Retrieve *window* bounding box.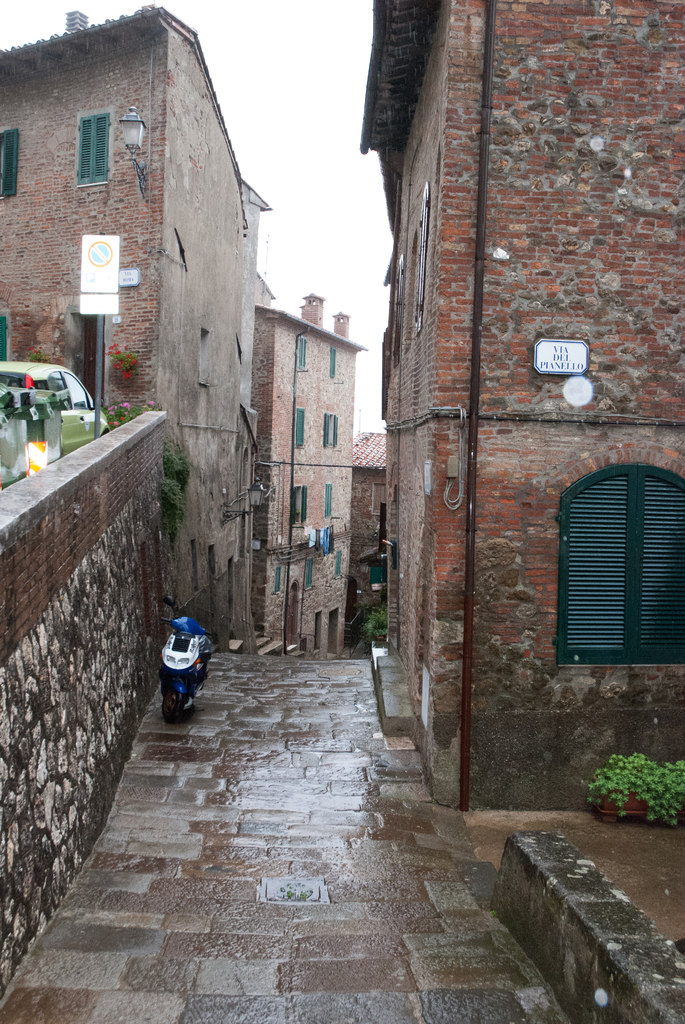
Bounding box: 76:113:113:184.
